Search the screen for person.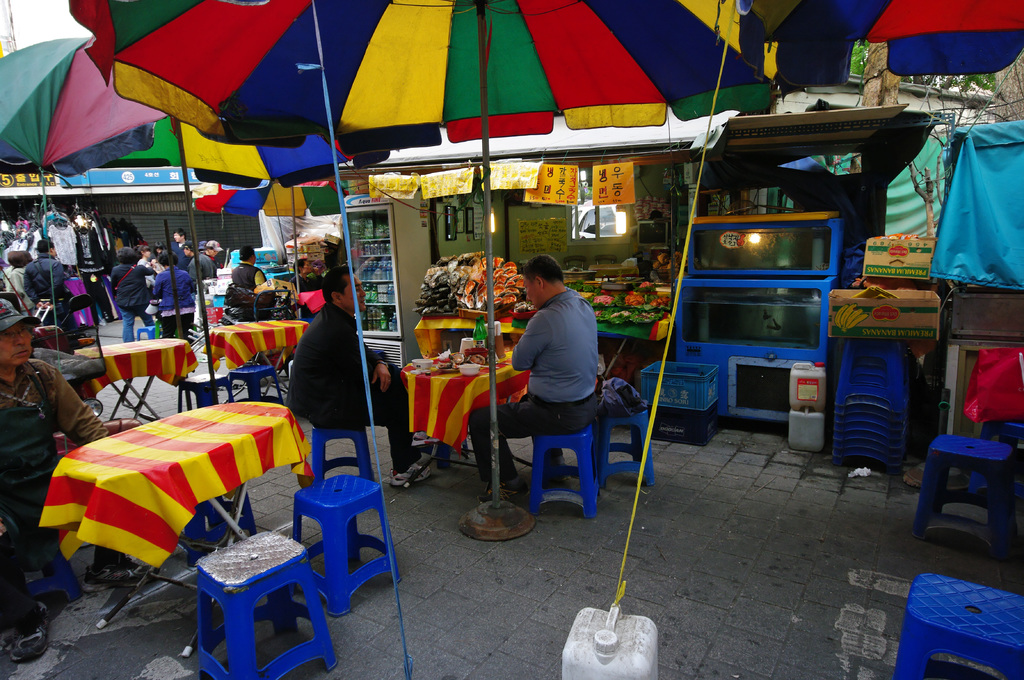
Found at pyautogui.locateOnScreen(468, 255, 603, 504).
